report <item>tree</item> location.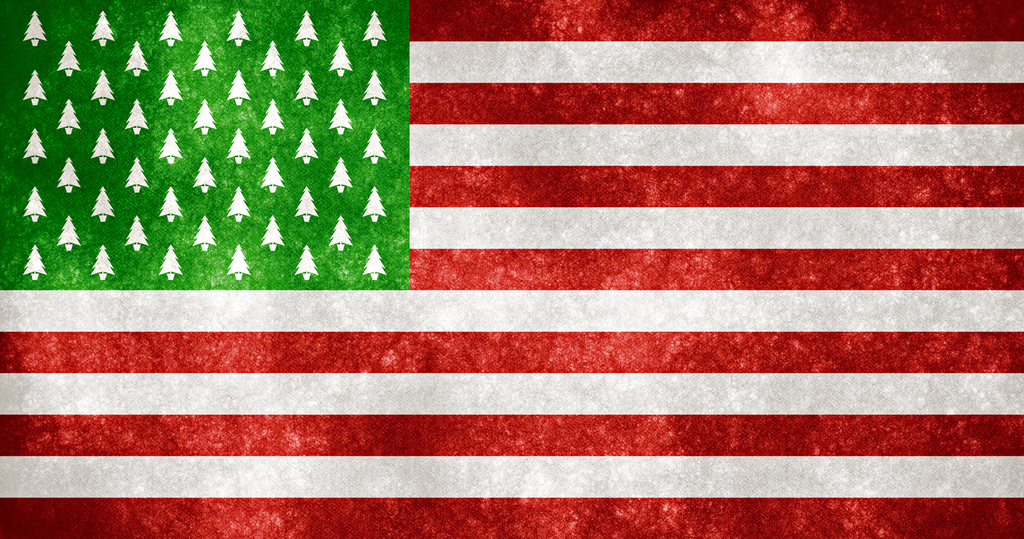
Report: (361, 185, 388, 216).
